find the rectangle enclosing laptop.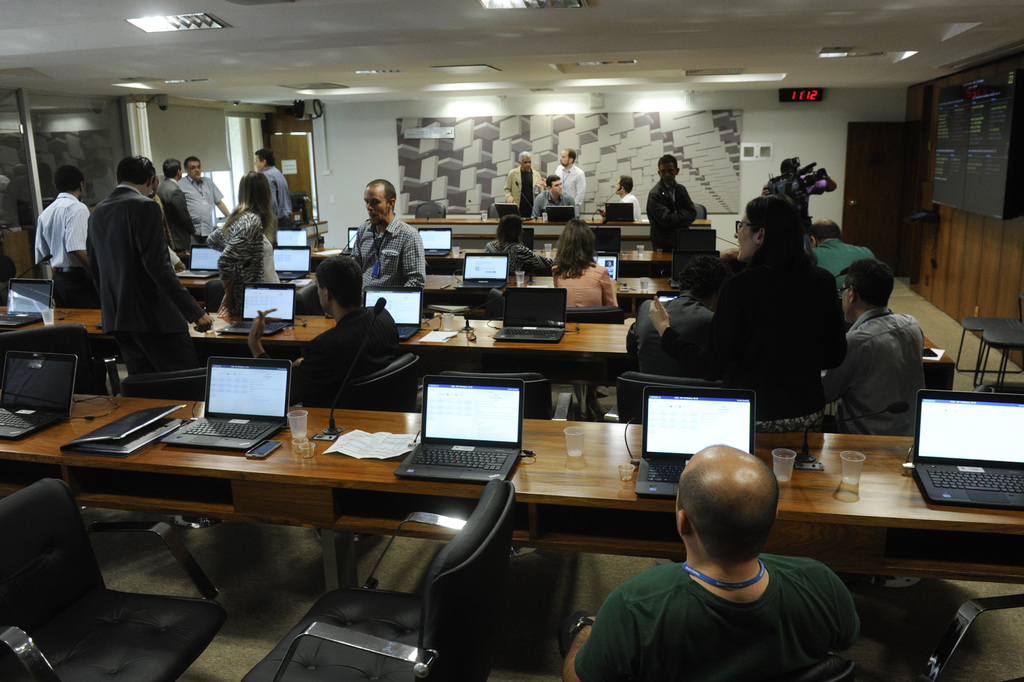
box(175, 244, 223, 280).
